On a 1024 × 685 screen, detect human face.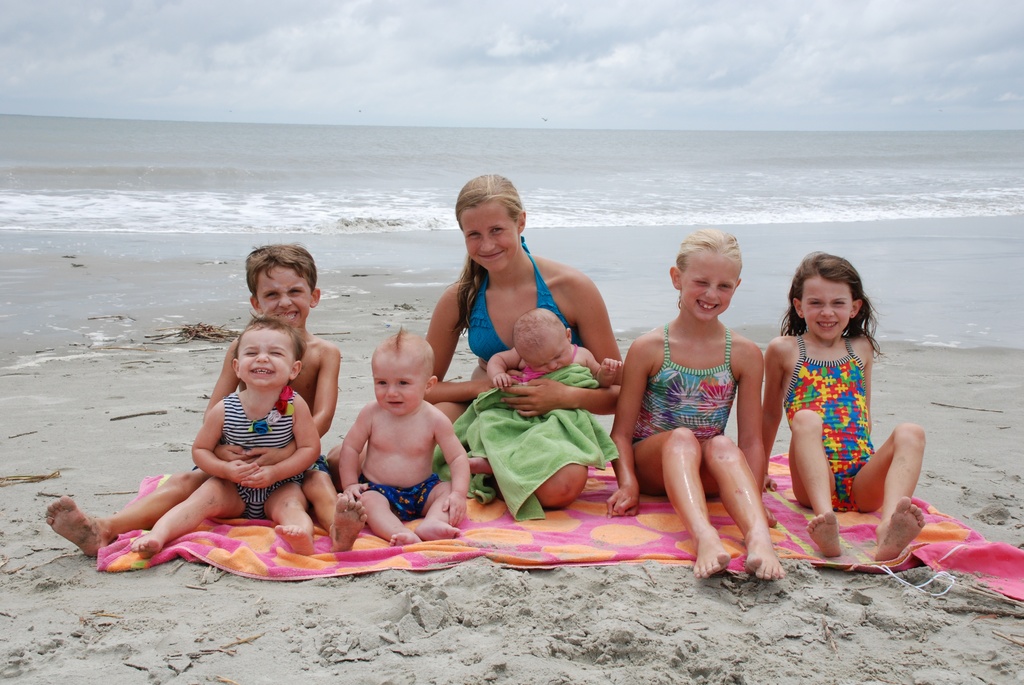
{"left": 804, "top": 274, "right": 854, "bottom": 336}.
